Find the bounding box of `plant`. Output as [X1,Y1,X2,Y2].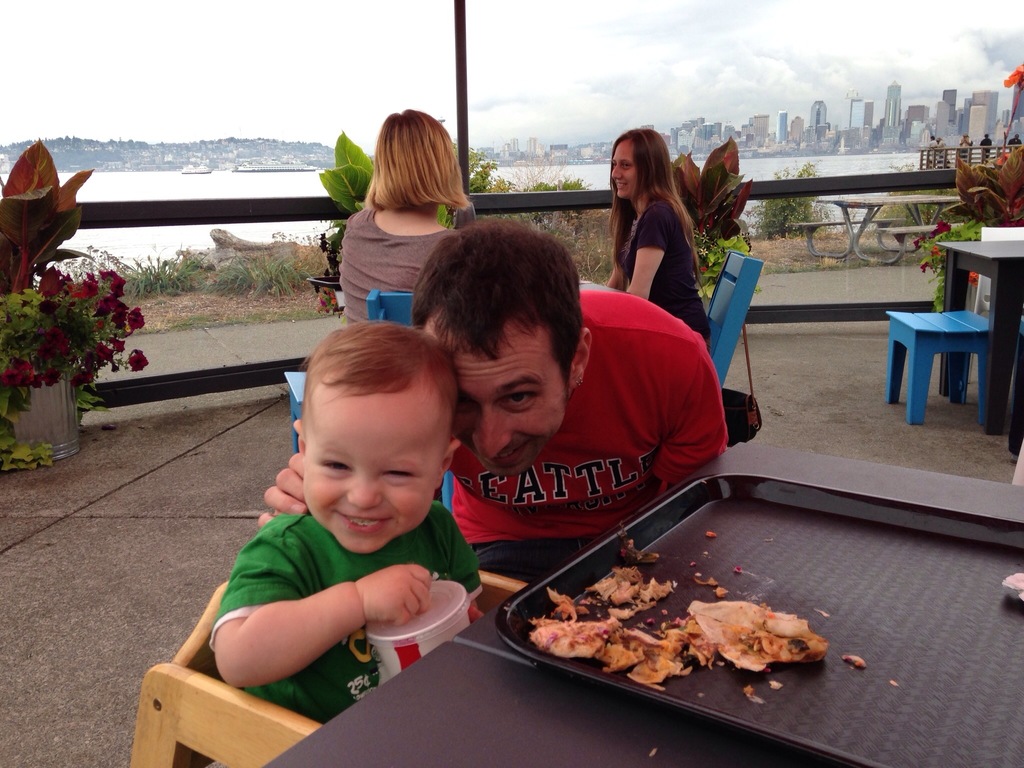
[164,311,332,333].
